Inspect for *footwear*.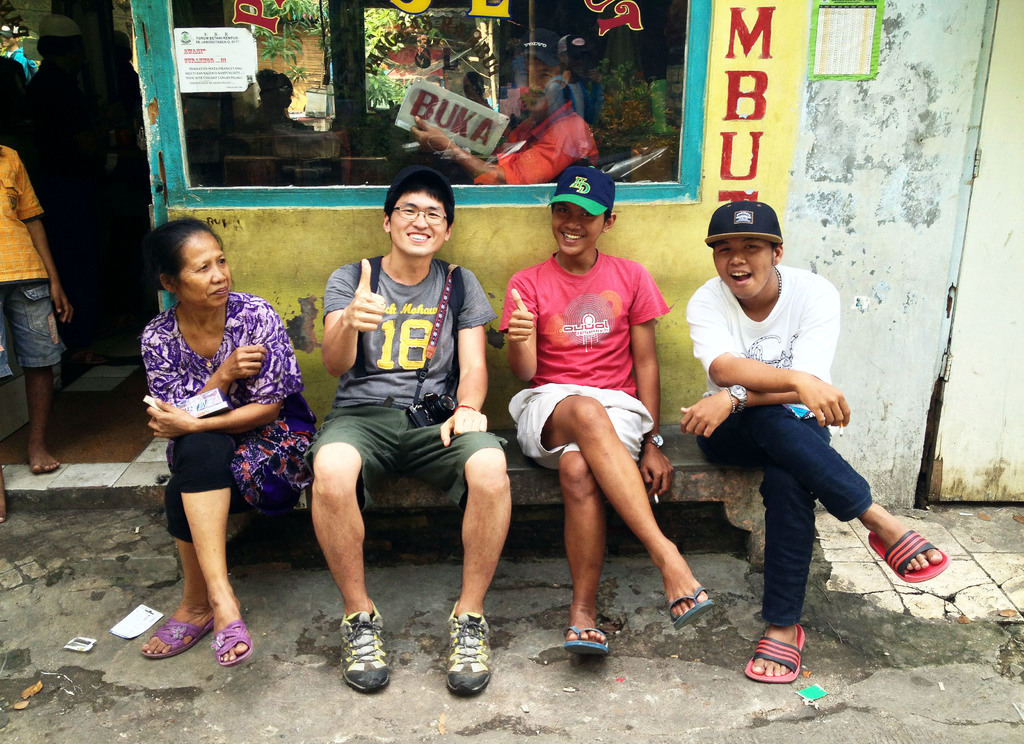
Inspection: locate(150, 602, 213, 661).
